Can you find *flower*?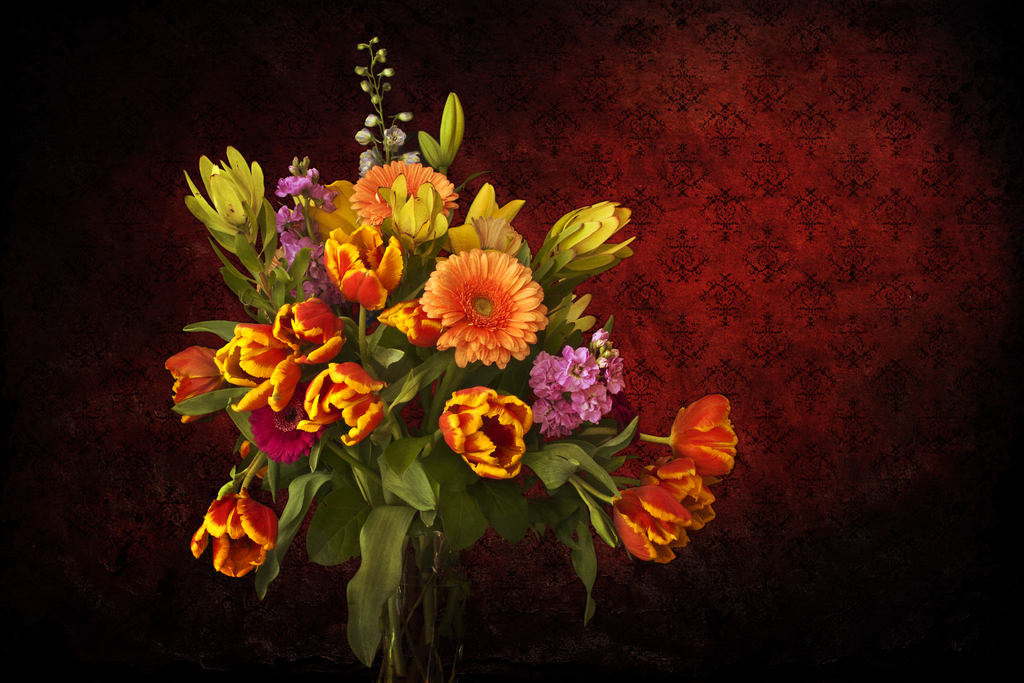
Yes, bounding box: <box>189,491,275,578</box>.
